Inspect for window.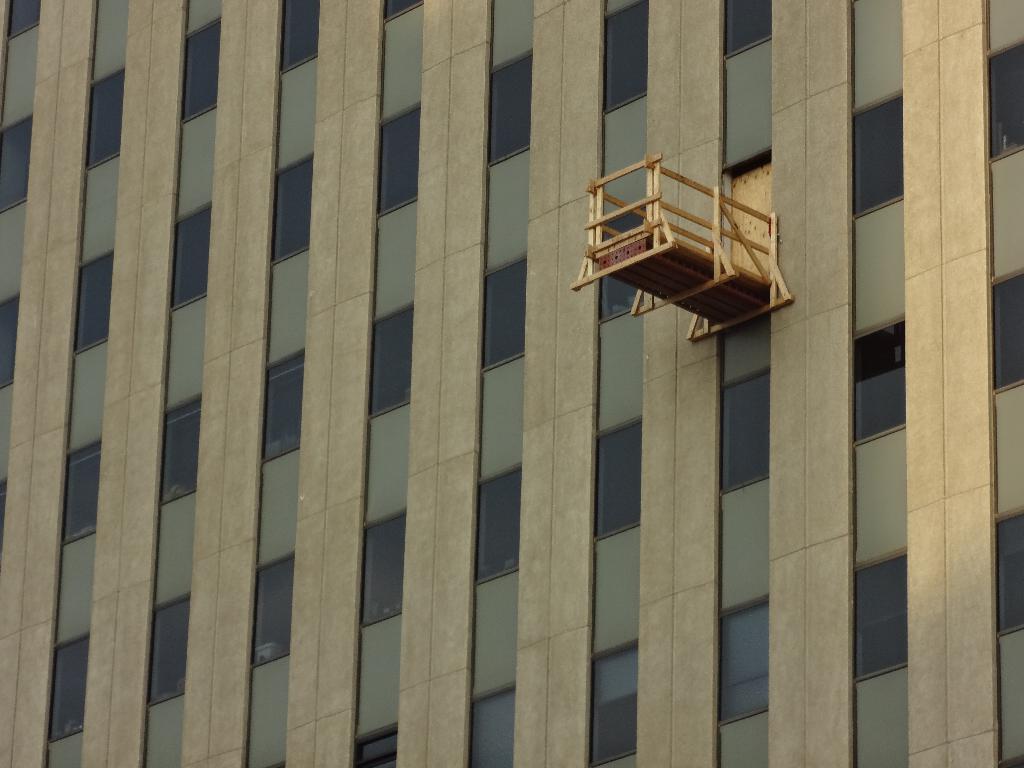
Inspection: select_region(991, 42, 1023, 160).
